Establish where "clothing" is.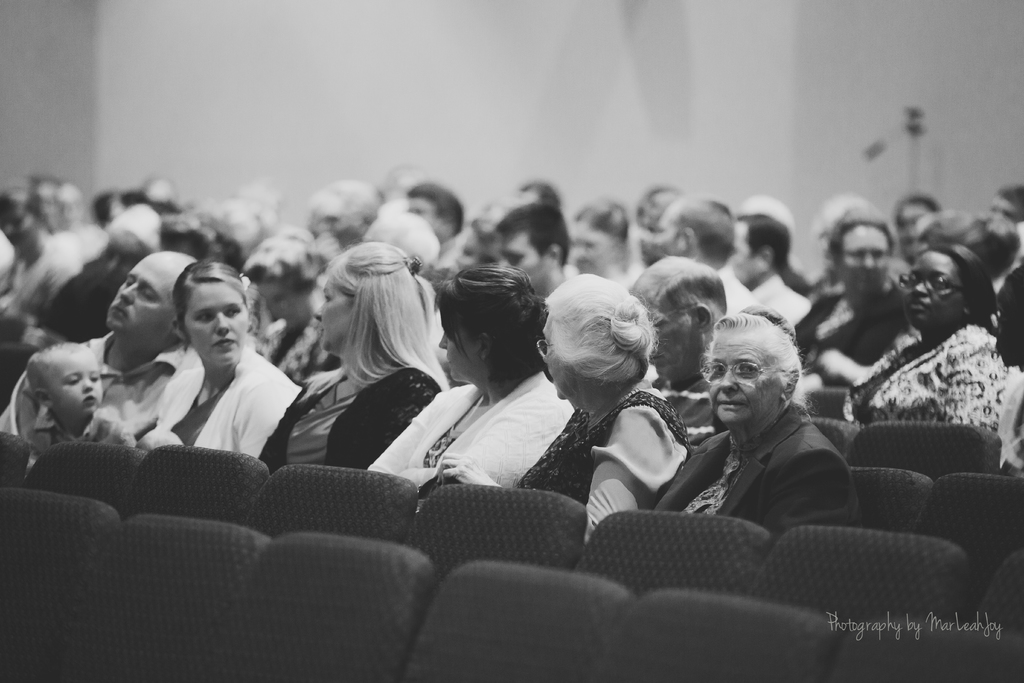
Established at [158,340,312,465].
